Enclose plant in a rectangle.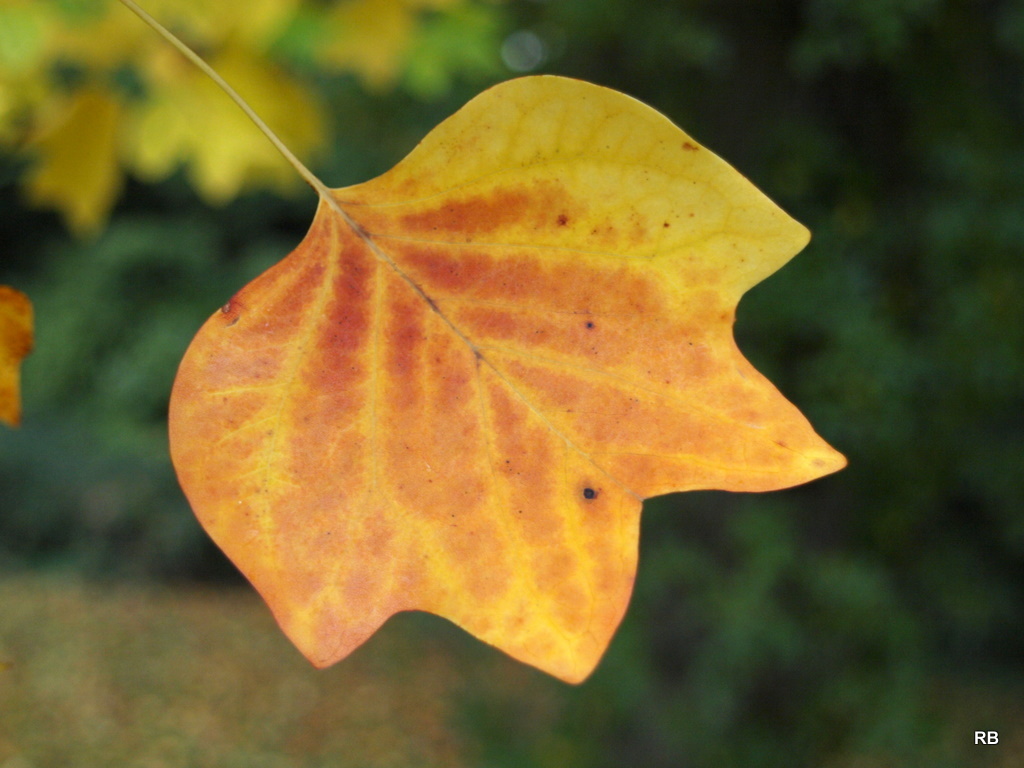
164:44:845:624.
